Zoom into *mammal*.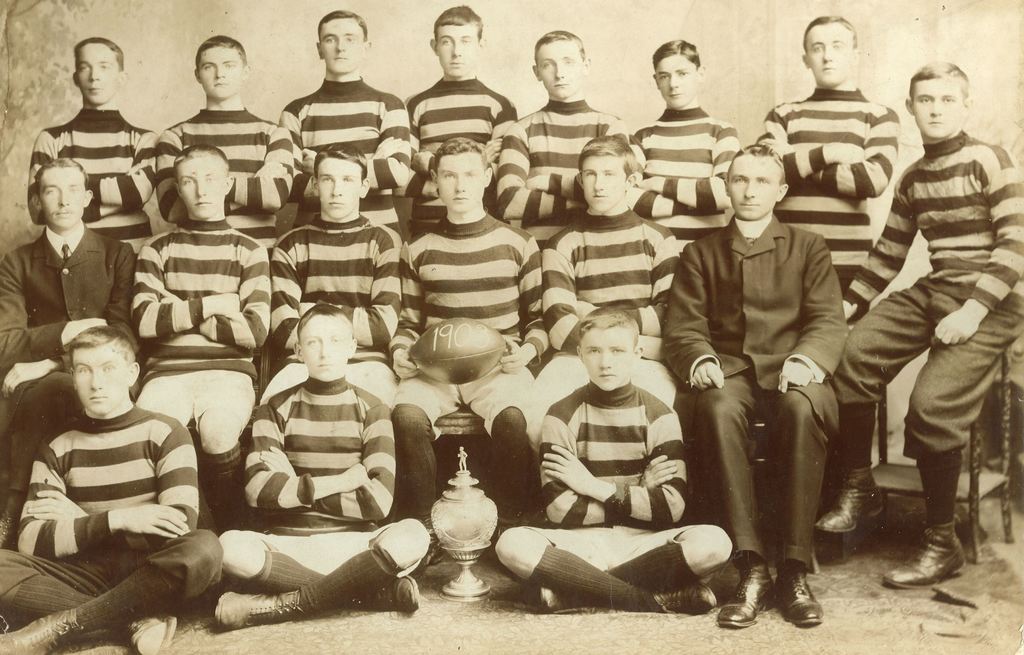
Zoom target: (0,323,223,654).
